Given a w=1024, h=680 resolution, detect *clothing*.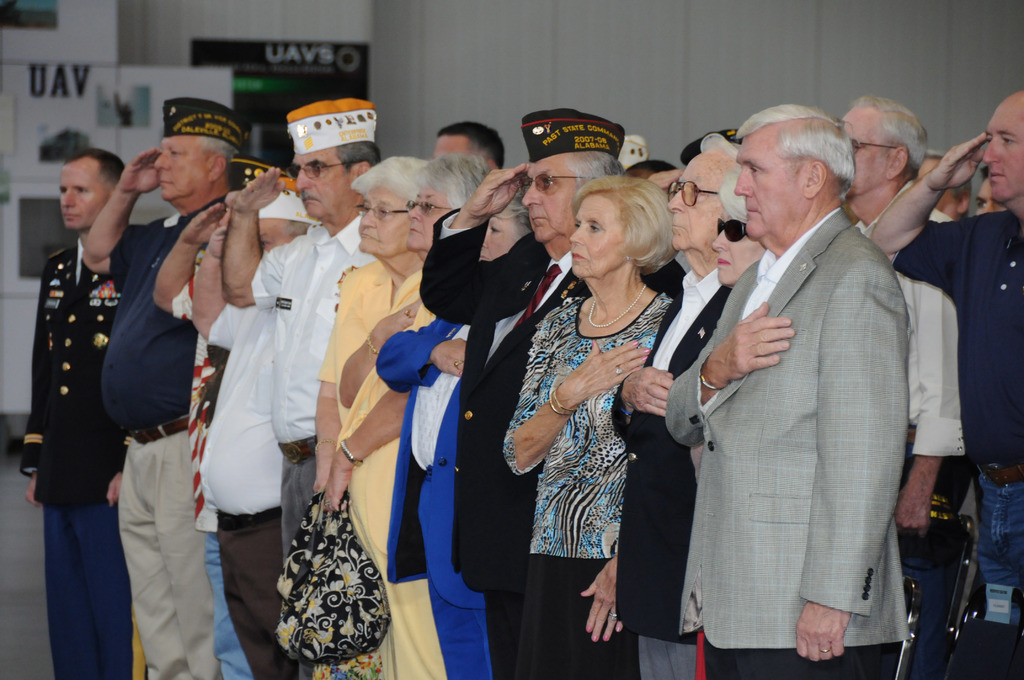
bbox=[853, 174, 958, 672].
